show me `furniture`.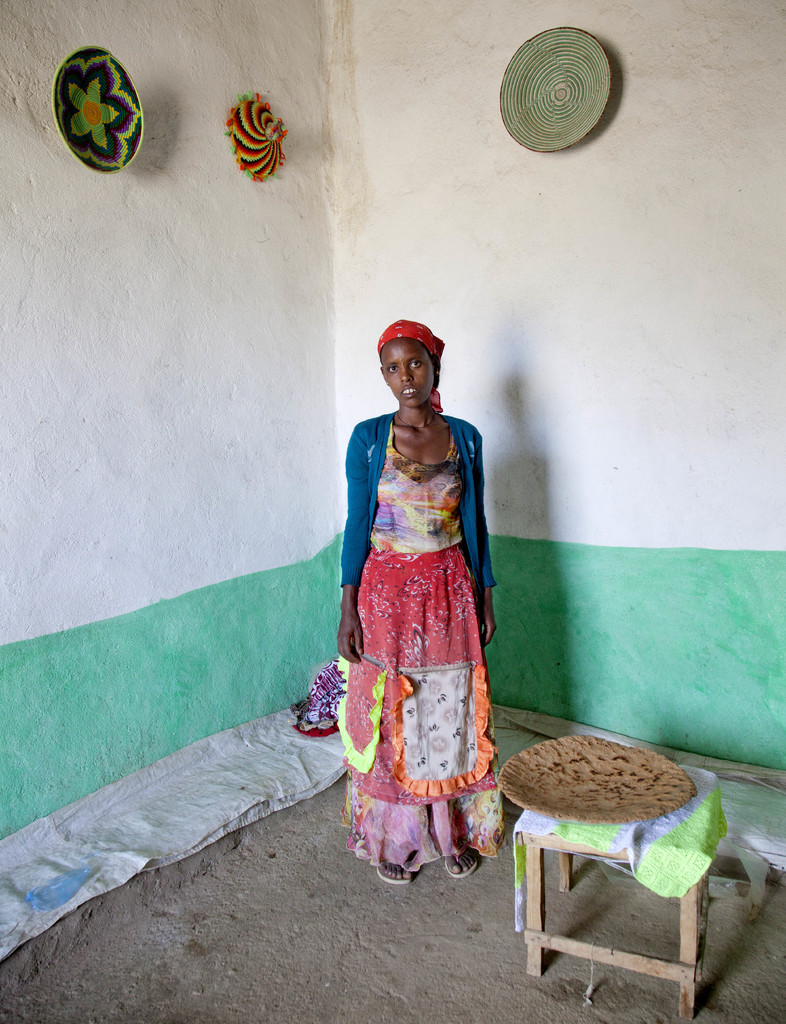
`furniture` is here: [left=511, top=763, right=732, bottom=1023].
